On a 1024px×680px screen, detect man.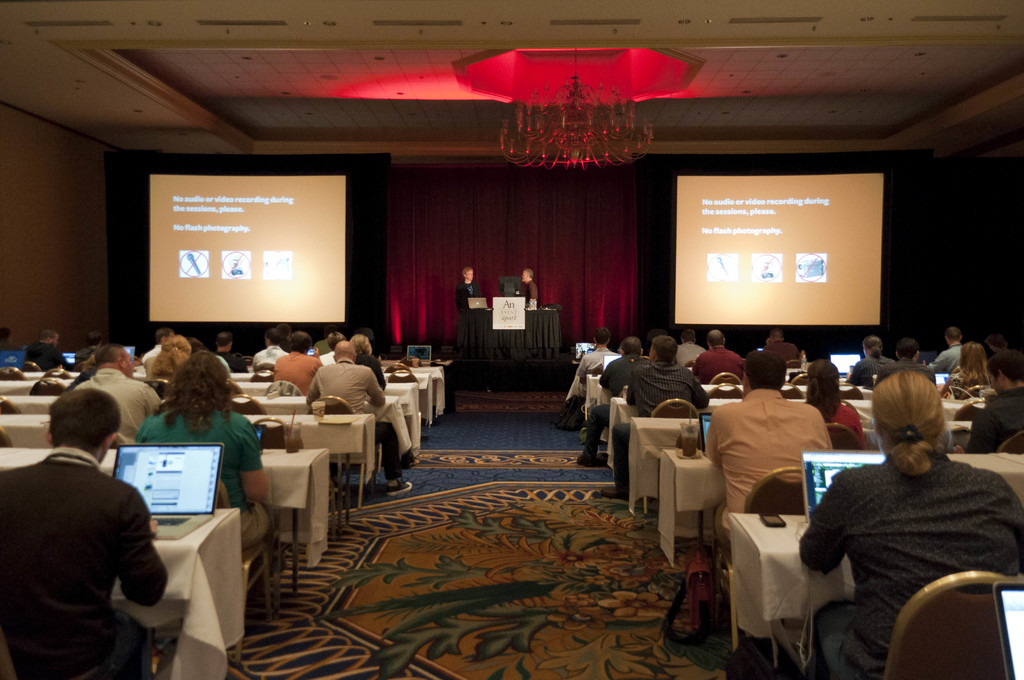
[x1=876, y1=341, x2=931, y2=385].
